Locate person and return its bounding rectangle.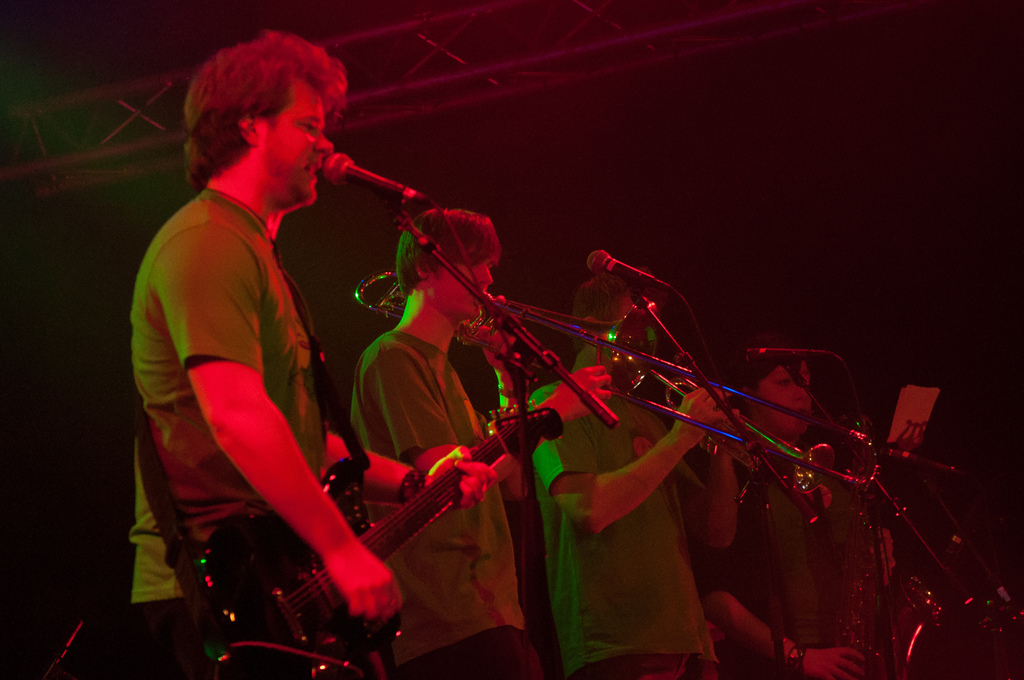
[701, 334, 885, 679].
